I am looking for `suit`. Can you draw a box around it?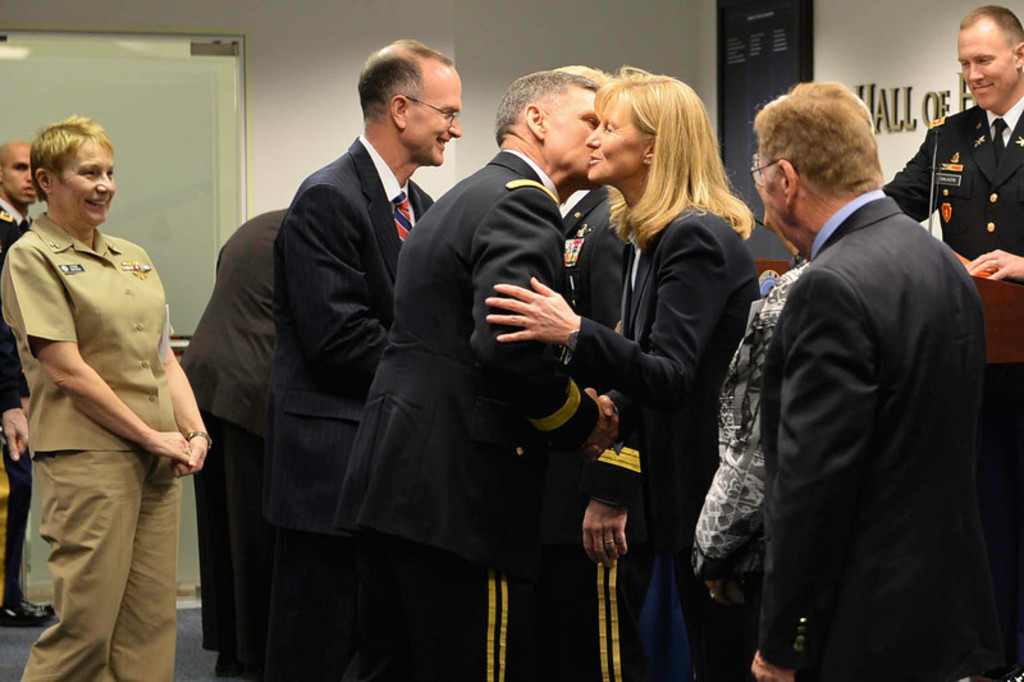
Sure, the bounding box is {"x1": 311, "y1": 139, "x2": 591, "y2": 681}.
